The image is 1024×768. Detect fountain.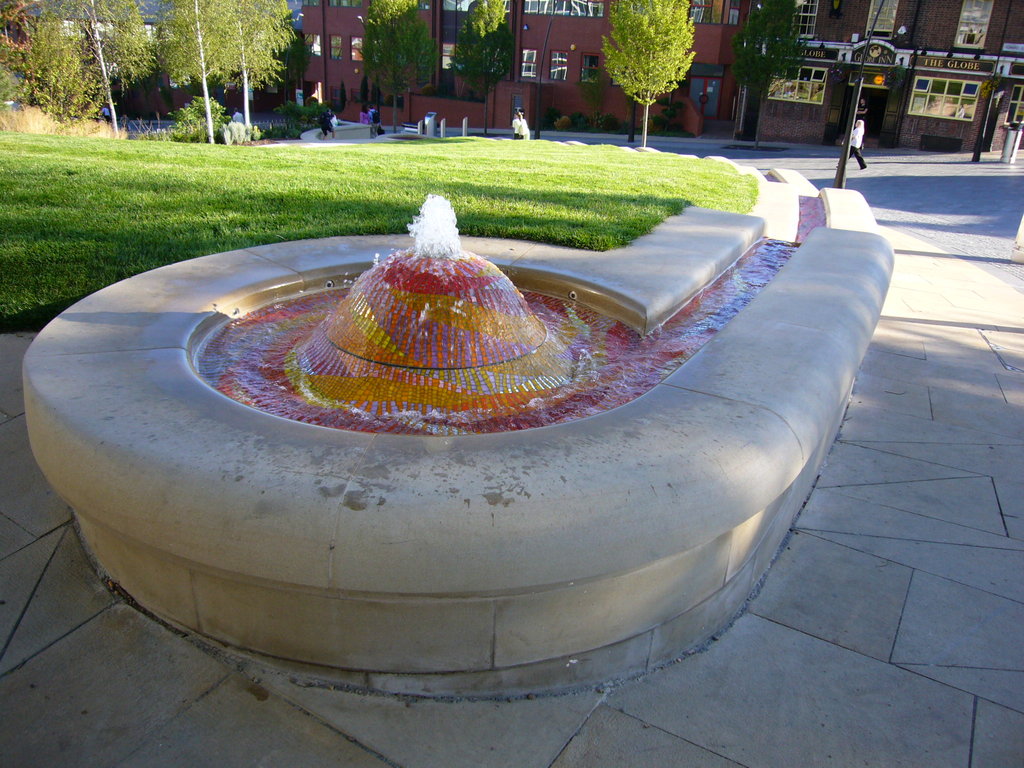
Detection: box=[201, 170, 810, 456].
